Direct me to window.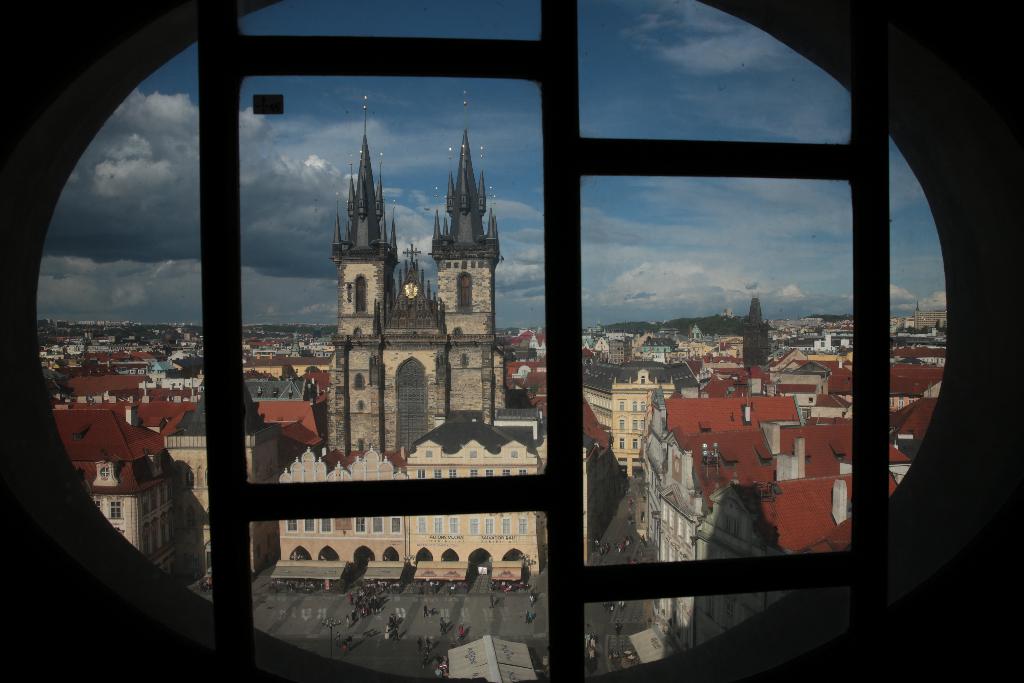
Direction: [left=468, top=466, right=478, bottom=479].
